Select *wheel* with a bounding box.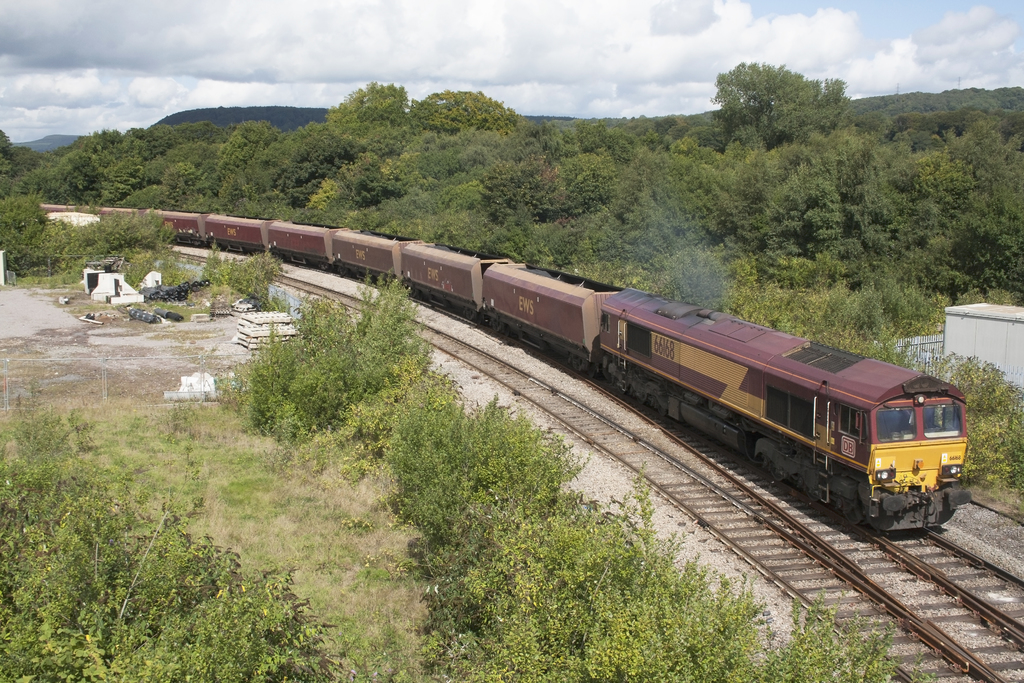
left=660, top=406, right=666, bottom=413.
